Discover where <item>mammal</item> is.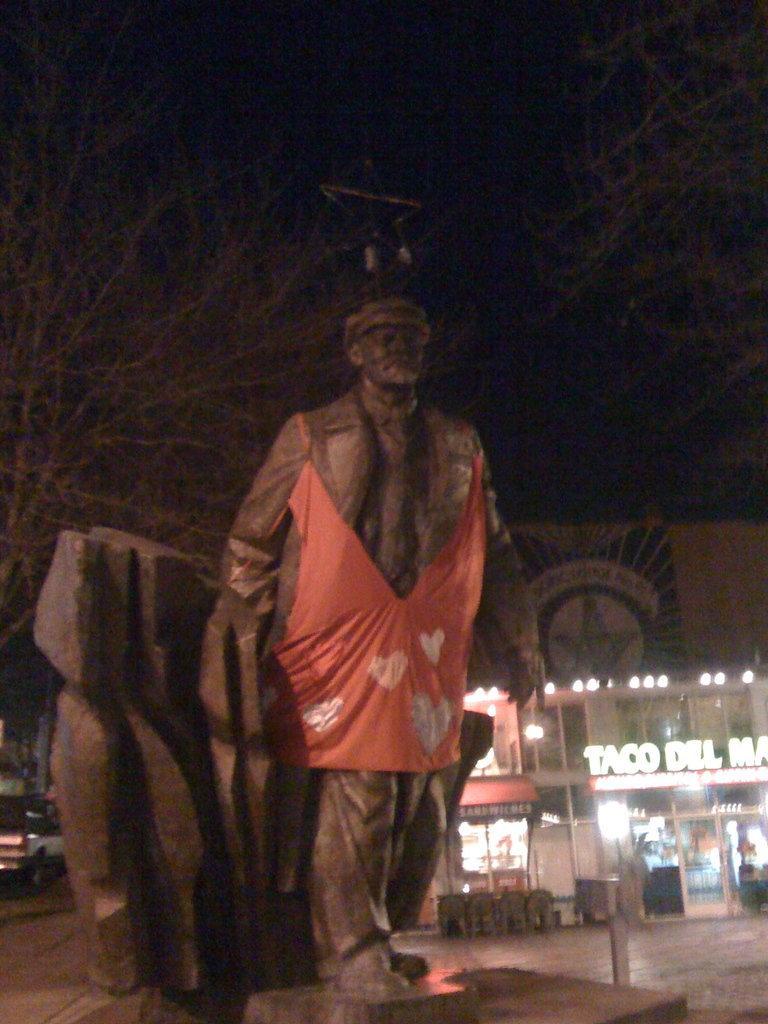
Discovered at <bbox>175, 280, 523, 973</bbox>.
